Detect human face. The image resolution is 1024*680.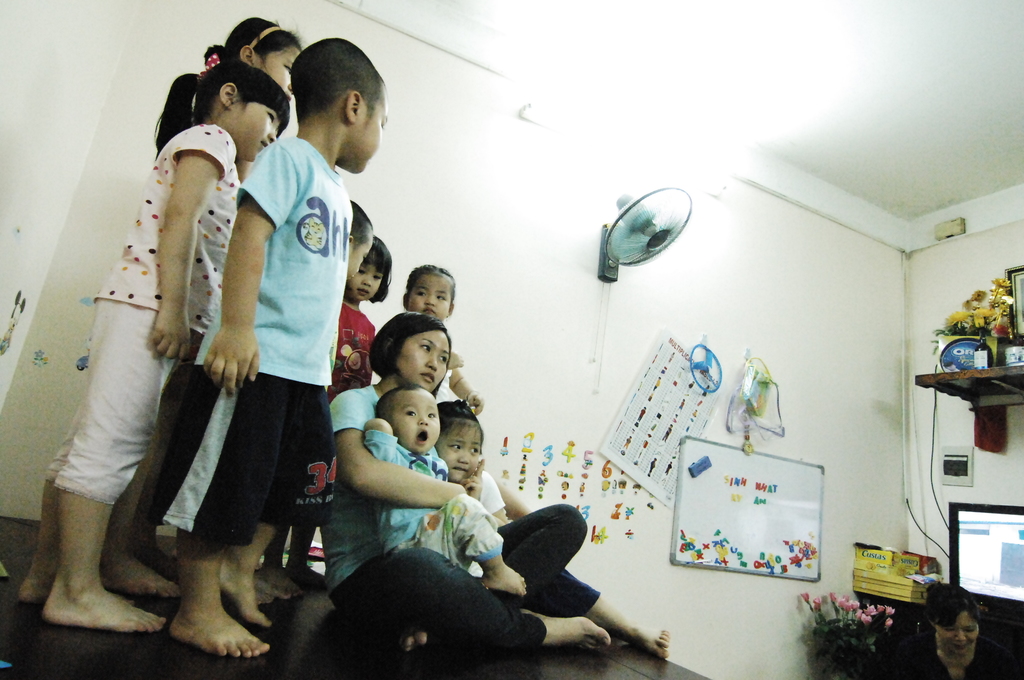
395:330:451:392.
